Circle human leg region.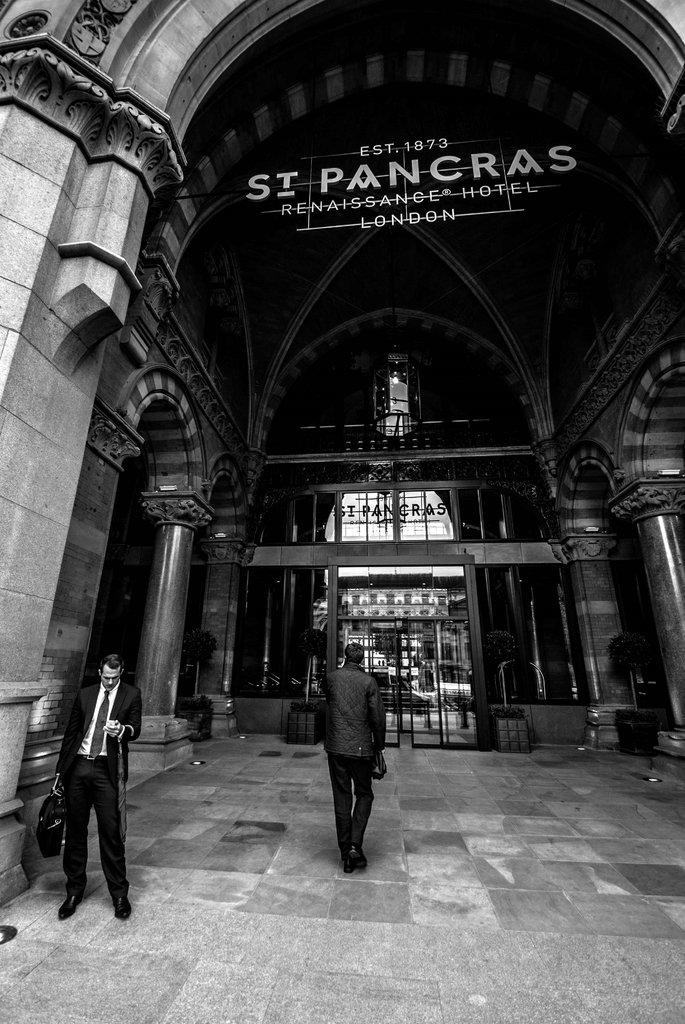
Region: x1=354 y1=753 x2=366 y2=863.
